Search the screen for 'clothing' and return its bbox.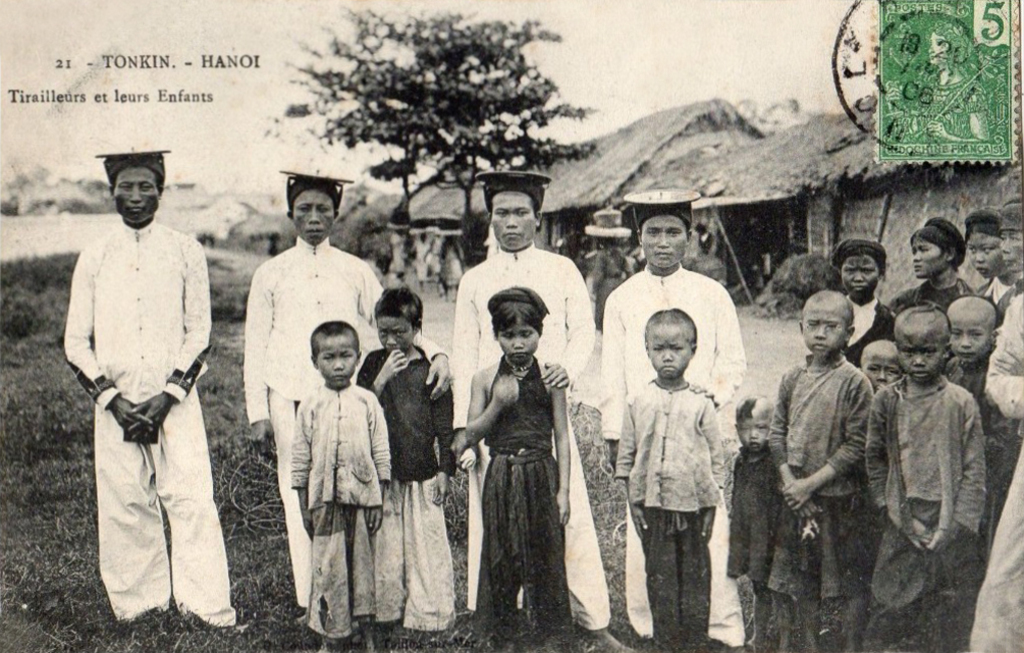
Found: <box>853,290,900,387</box>.
